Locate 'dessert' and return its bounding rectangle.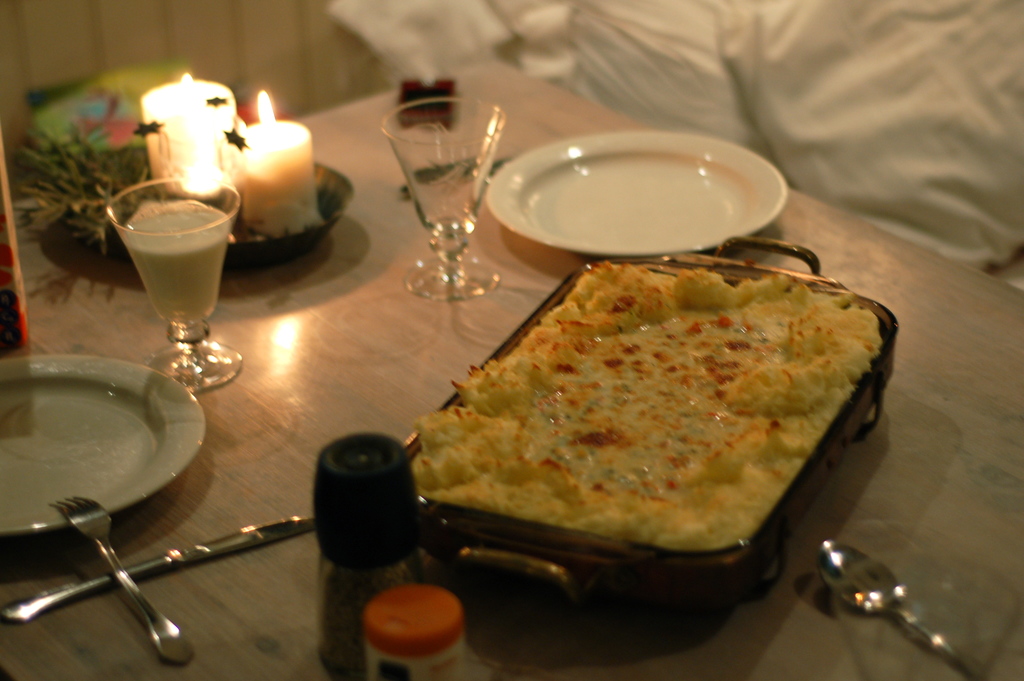
box(418, 274, 890, 628).
